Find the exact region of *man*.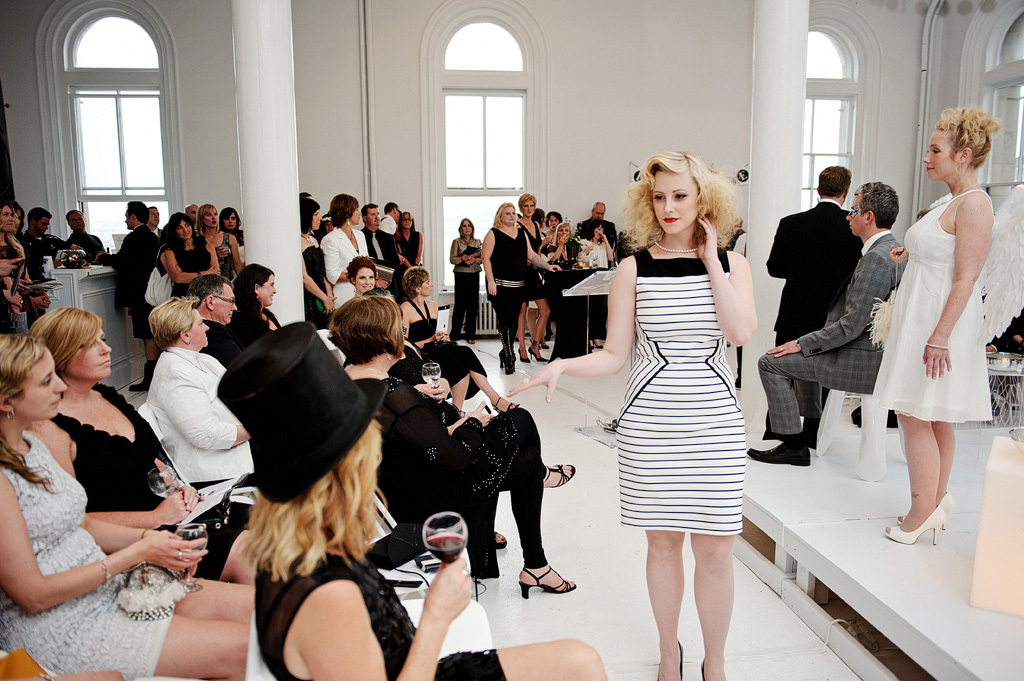
Exact region: locate(61, 210, 104, 259).
